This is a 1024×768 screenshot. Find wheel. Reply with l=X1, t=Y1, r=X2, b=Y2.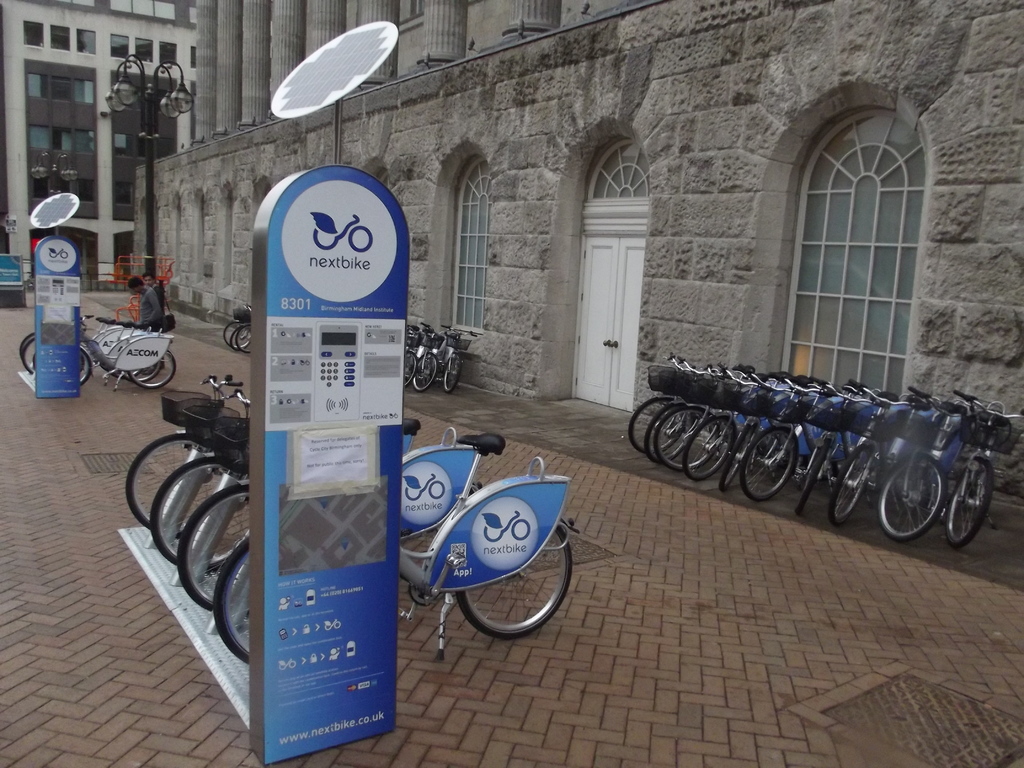
l=236, t=323, r=250, b=352.
